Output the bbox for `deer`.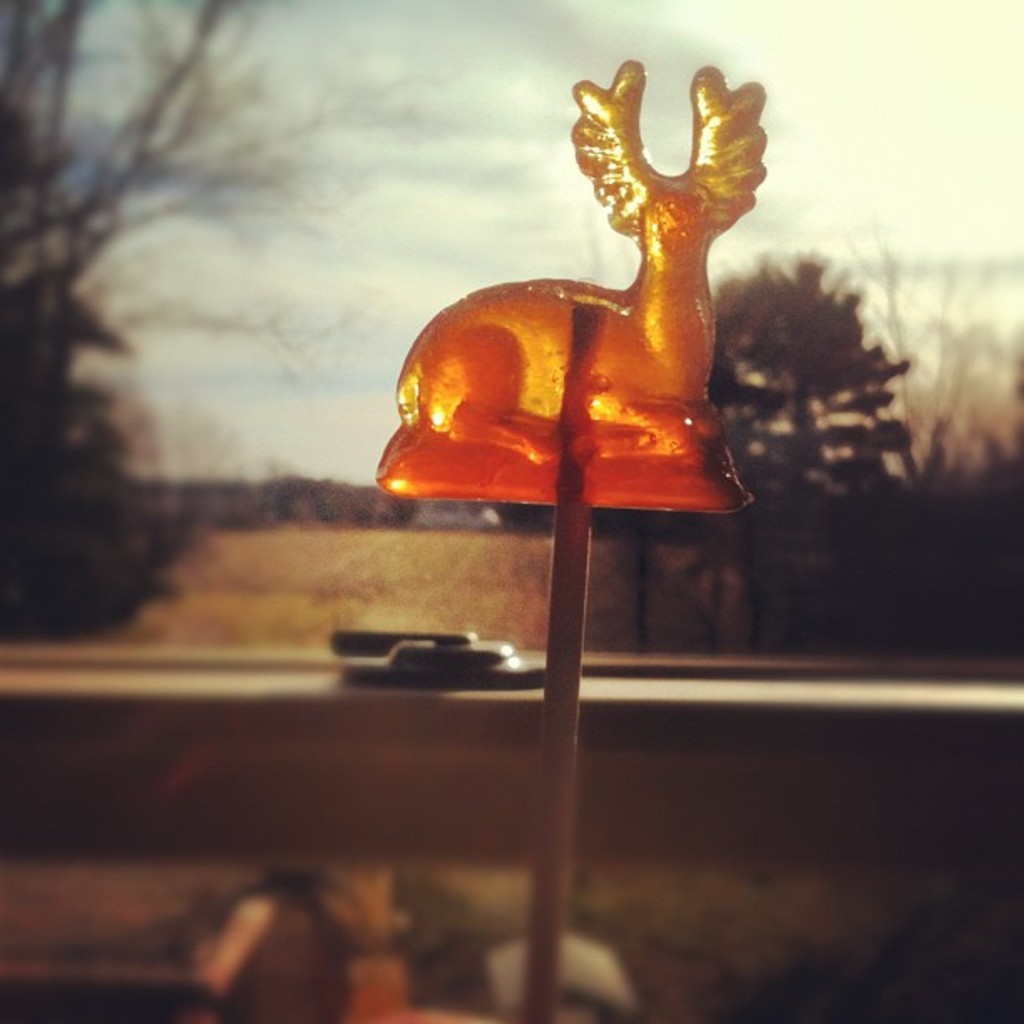
left=398, top=65, right=766, bottom=457.
